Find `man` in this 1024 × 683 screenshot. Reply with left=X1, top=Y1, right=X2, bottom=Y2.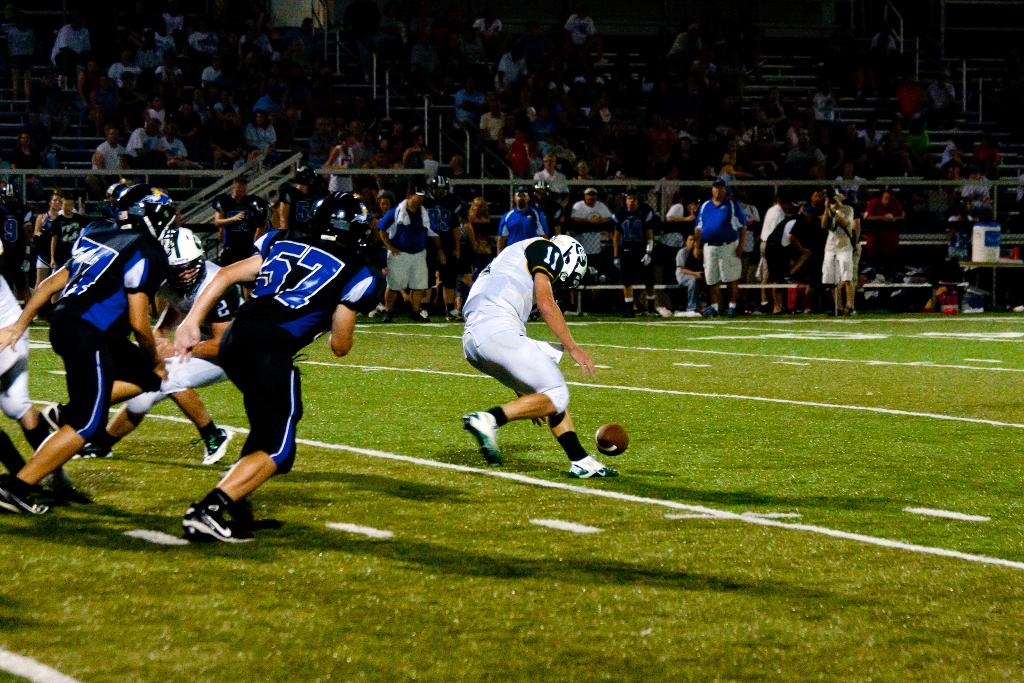
left=10, top=131, right=45, bottom=185.
